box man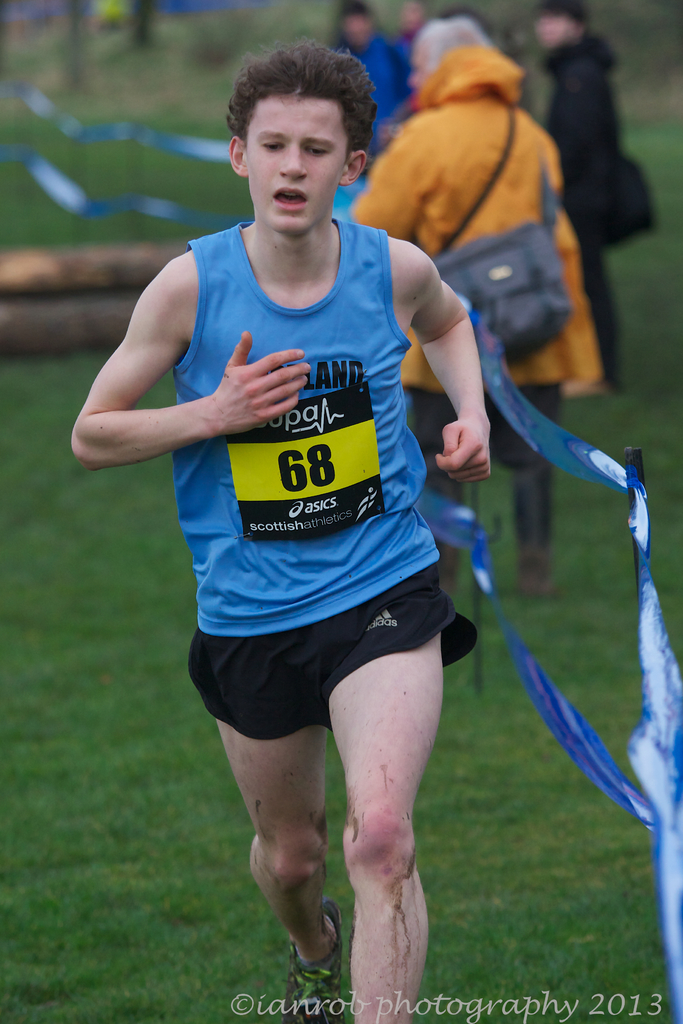
<box>531,0,623,388</box>
